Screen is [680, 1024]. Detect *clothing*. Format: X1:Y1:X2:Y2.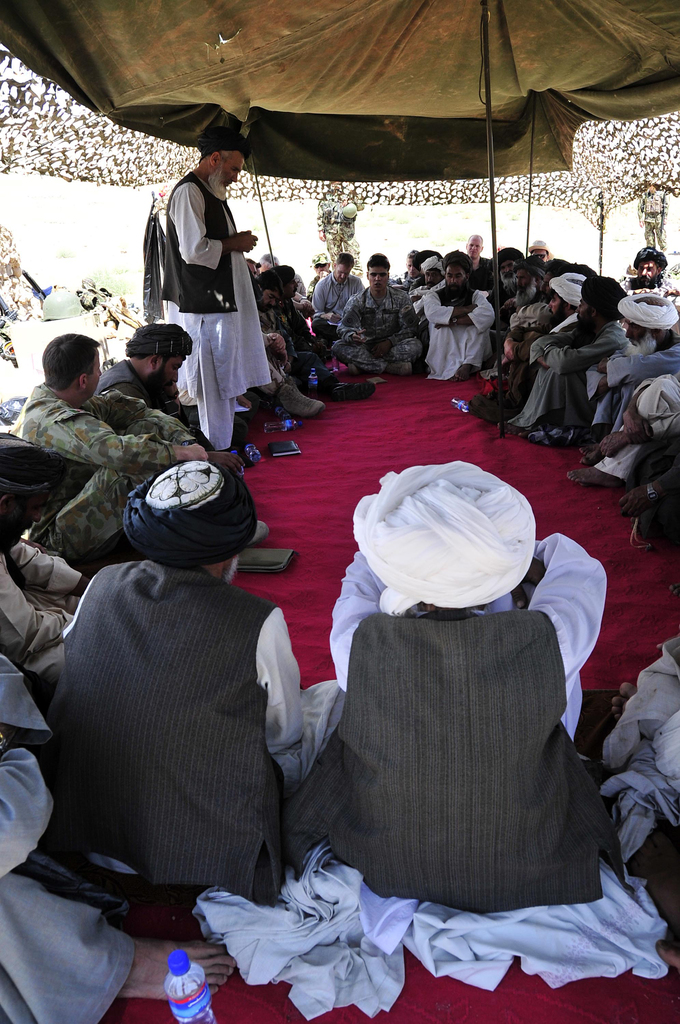
410:255:448:323.
